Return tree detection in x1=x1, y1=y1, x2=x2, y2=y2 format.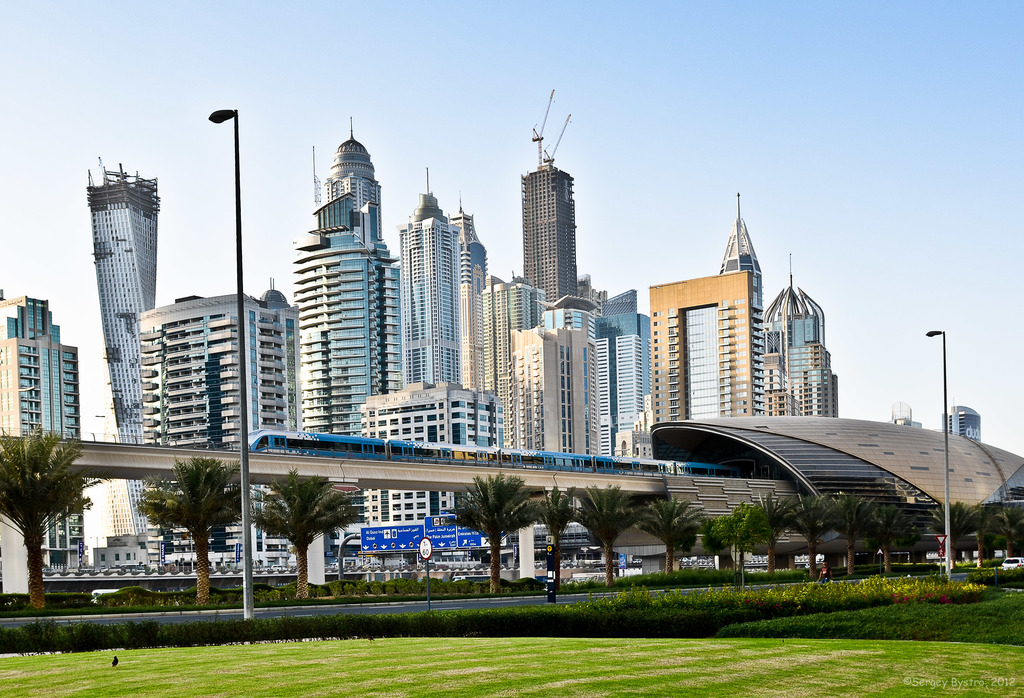
x1=248, y1=466, x2=367, y2=604.
